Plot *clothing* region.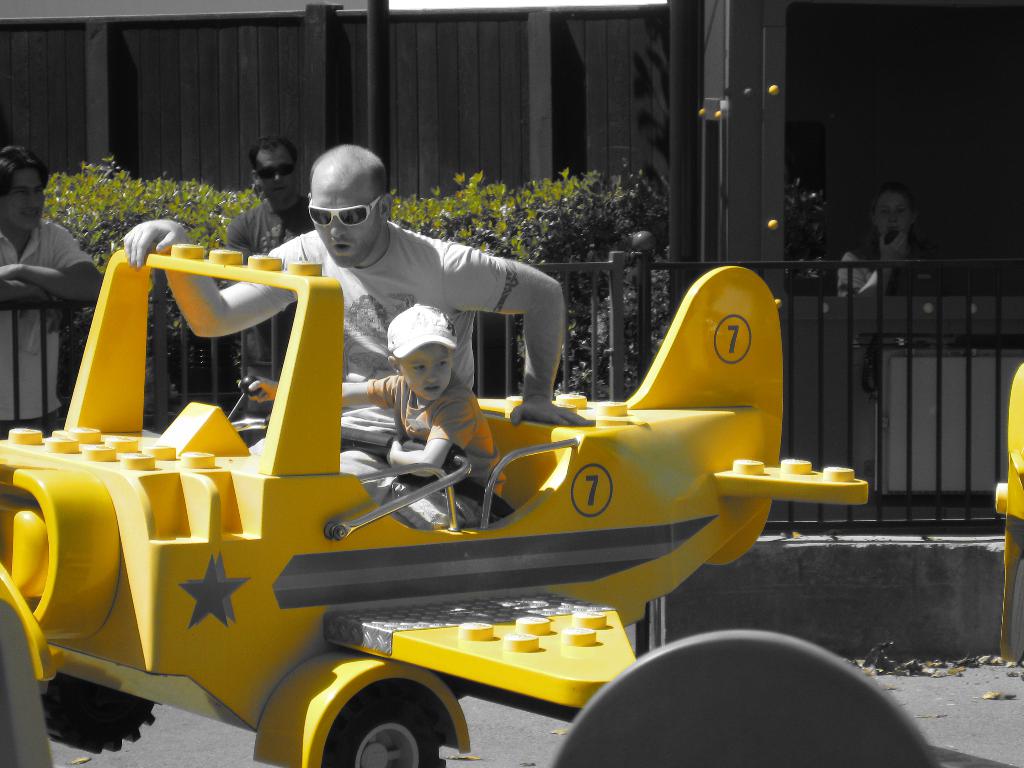
Plotted at bbox=(0, 216, 99, 435).
